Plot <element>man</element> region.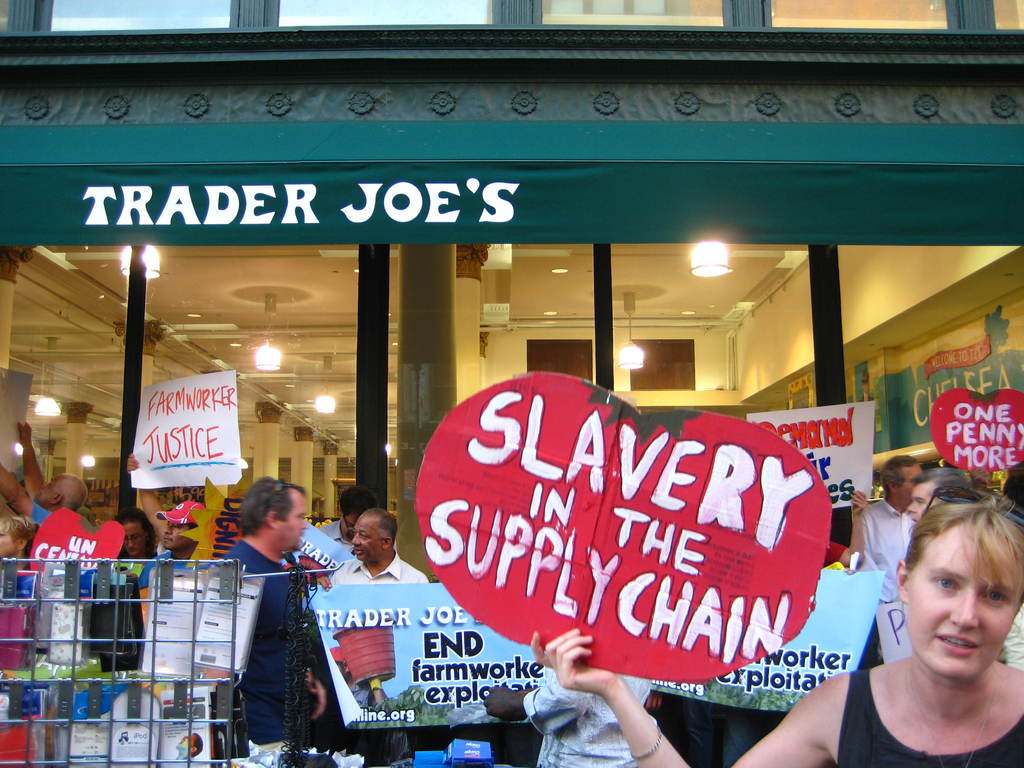
Plotted at bbox(0, 419, 84, 529).
